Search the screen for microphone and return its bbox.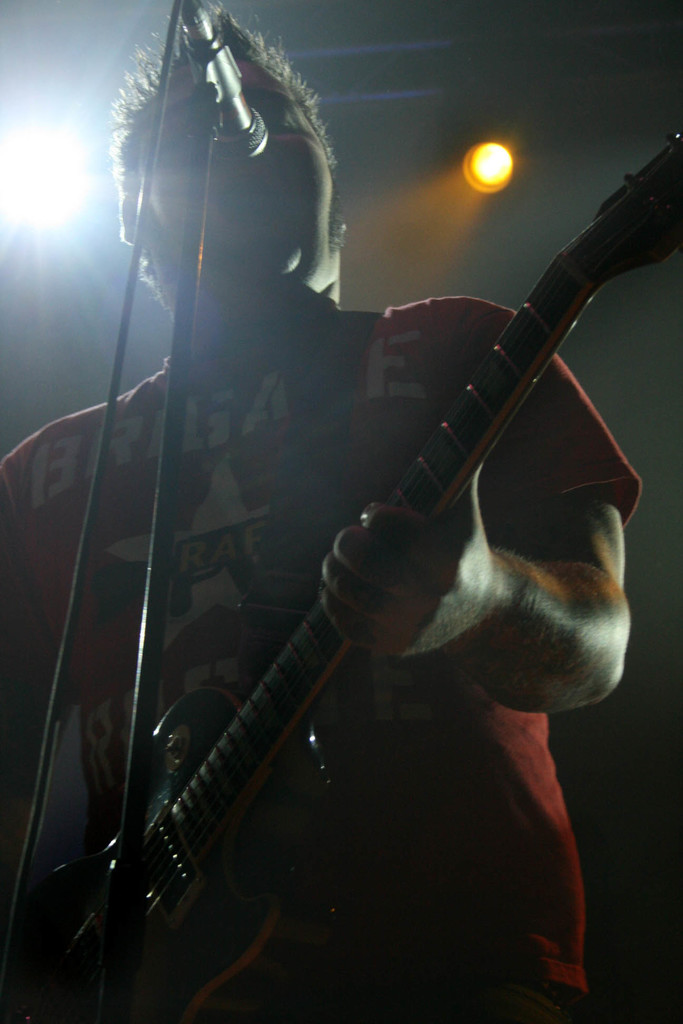
Found: 184/0/269/168.
